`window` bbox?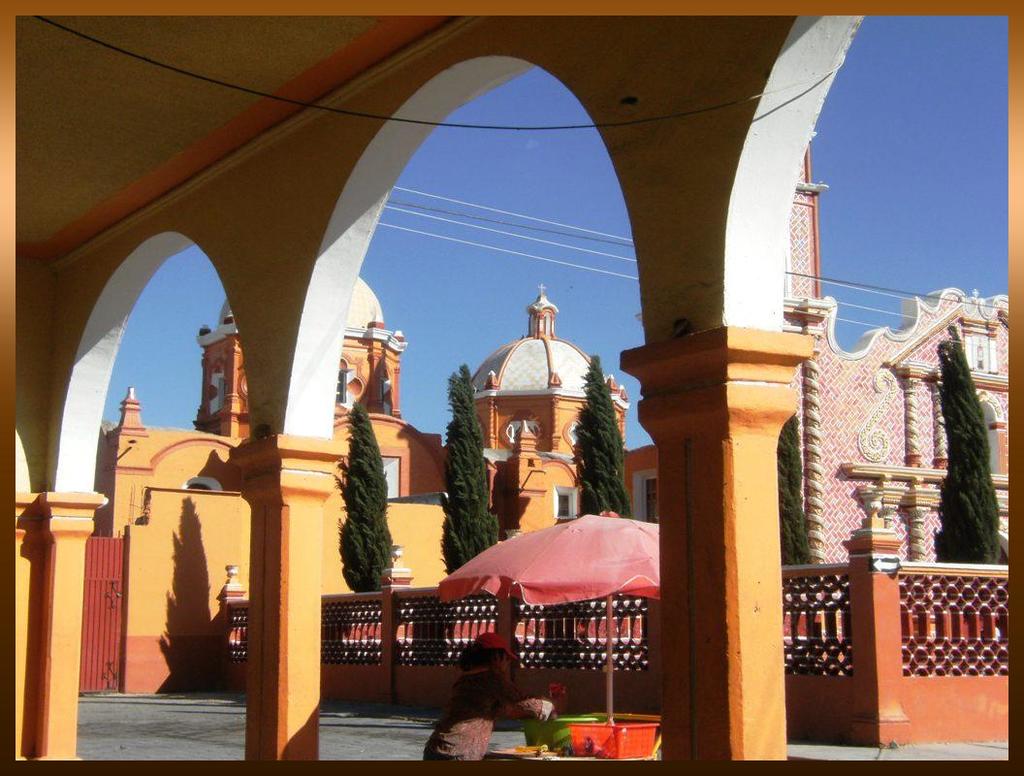
552,487,574,520
